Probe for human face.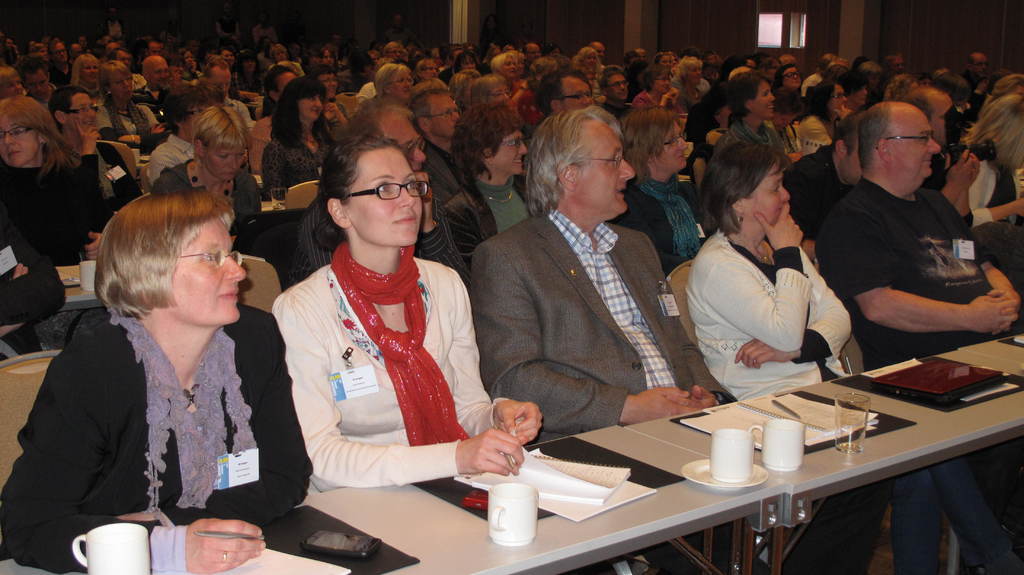
Probe result: Rect(492, 130, 528, 176).
